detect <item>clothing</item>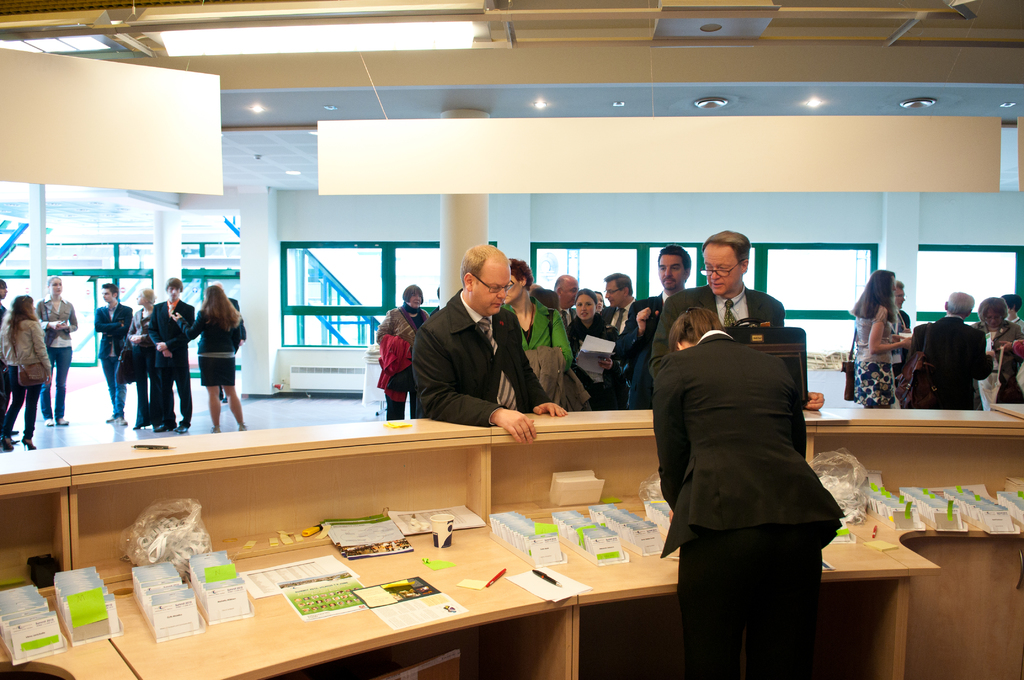
[417, 294, 553, 419]
